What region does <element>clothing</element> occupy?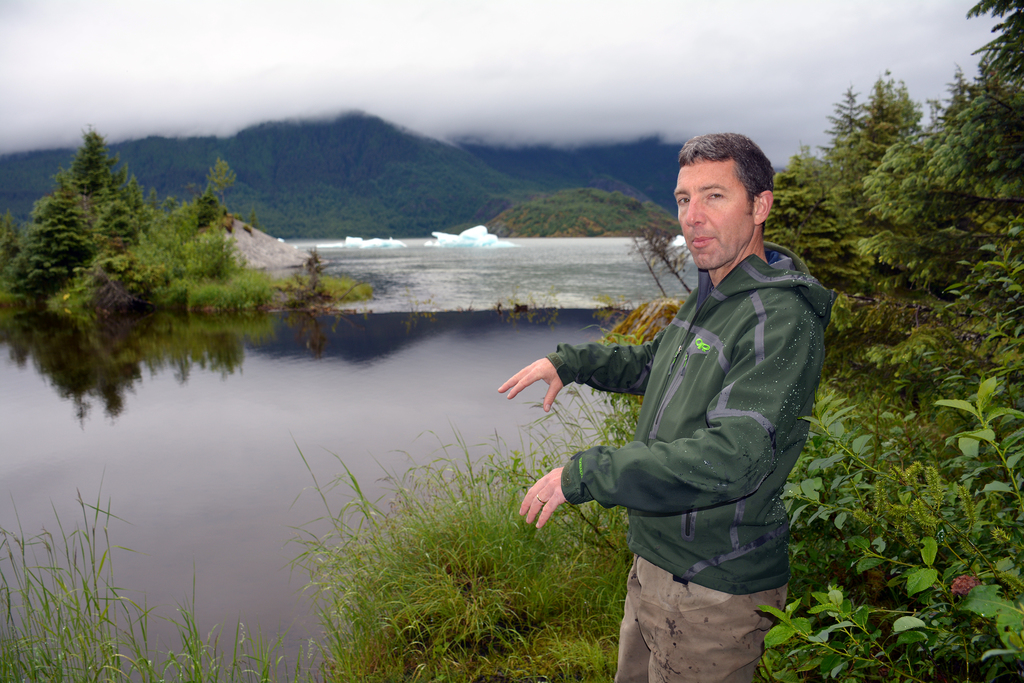
(left=534, top=212, right=839, bottom=623).
